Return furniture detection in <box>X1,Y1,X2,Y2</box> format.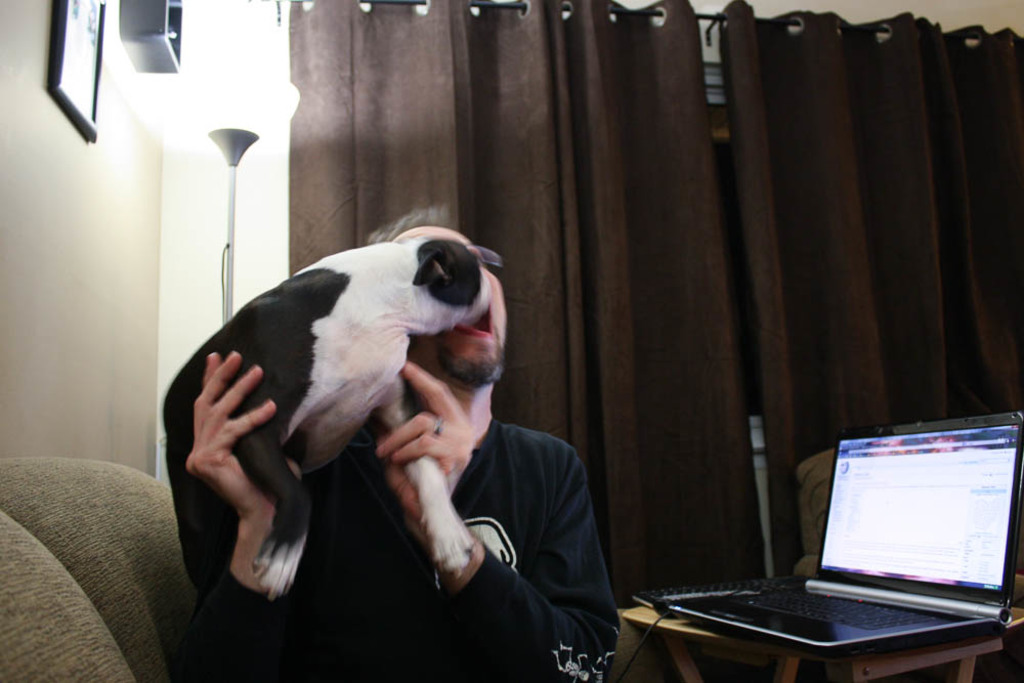
<box>616,600,1002,682</box>.
